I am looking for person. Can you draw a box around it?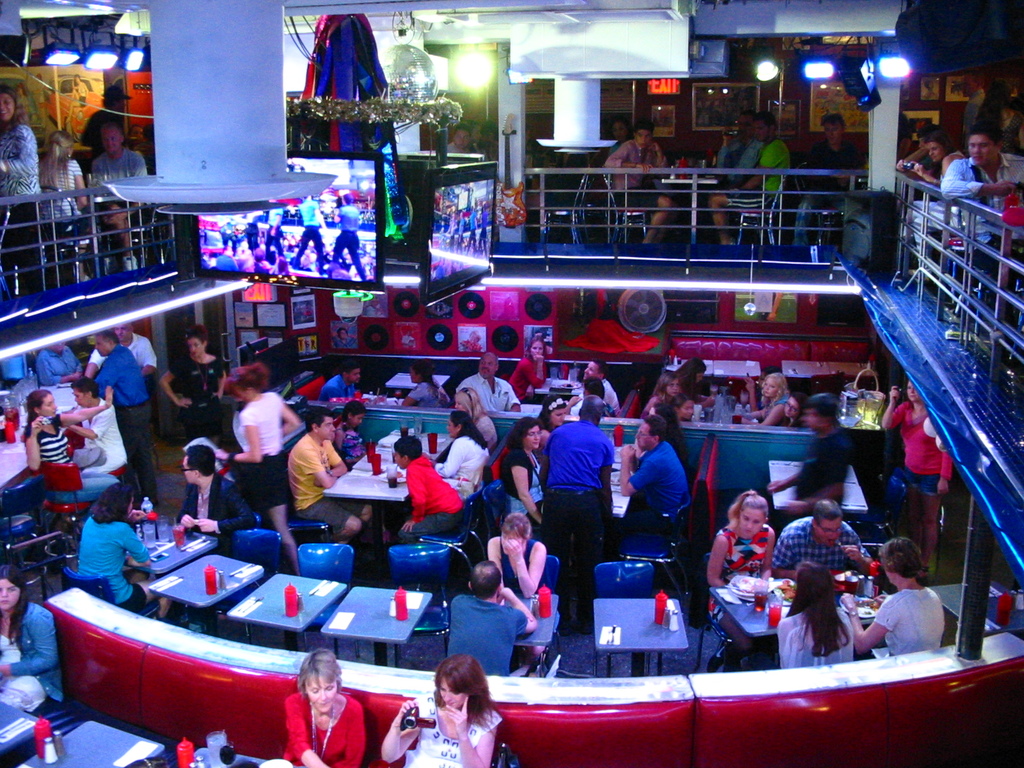
Sure, the bounding box is 38/130/93/282.
